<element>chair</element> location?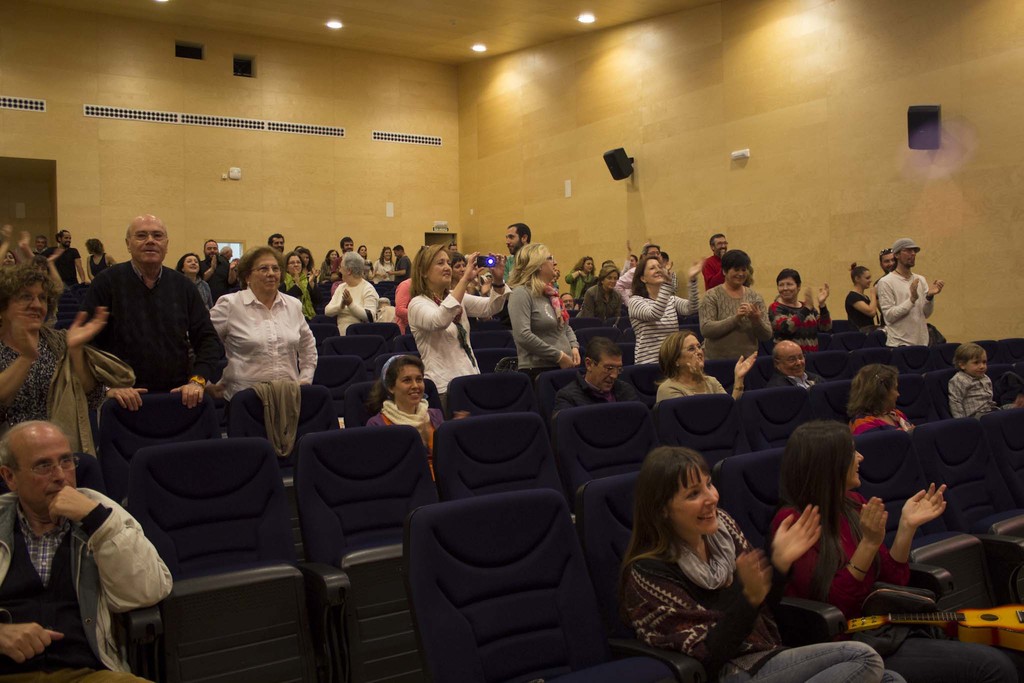
<box>938,341,968,384</box>
